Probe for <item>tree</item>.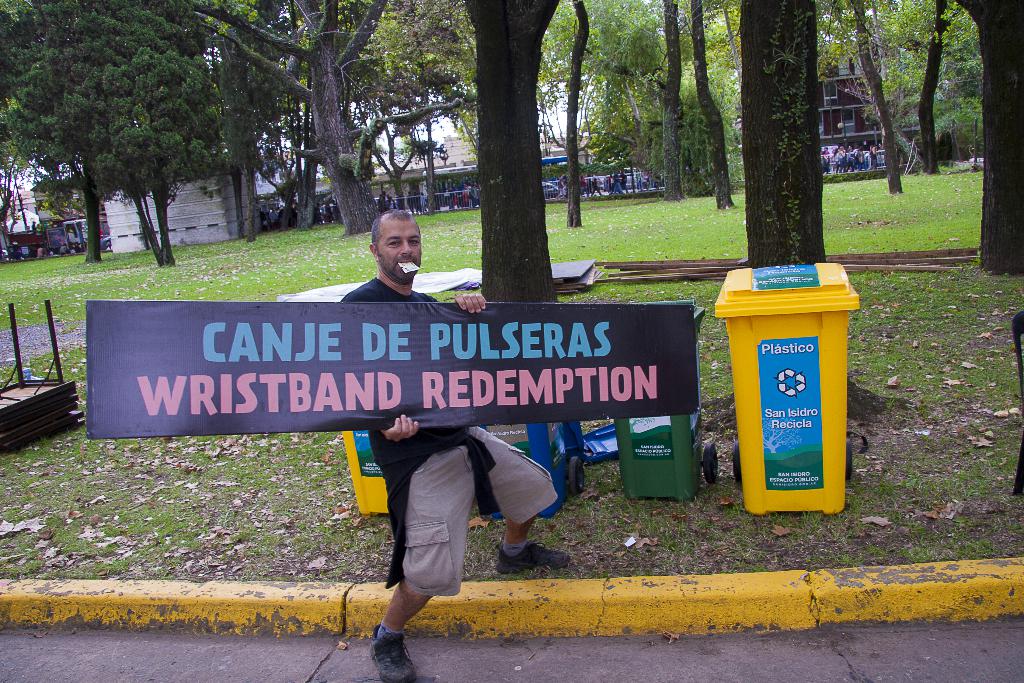
Probe result: <box>906,0,938,178</box>.
